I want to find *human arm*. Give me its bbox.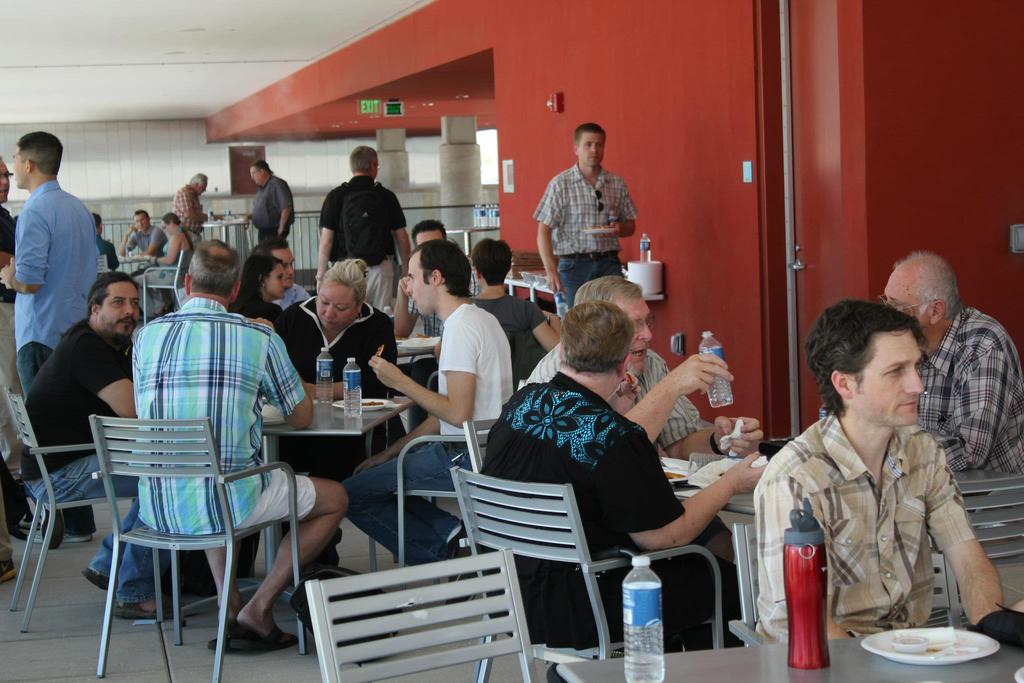
x1=118, y1=224, x2=141, y2=255.
